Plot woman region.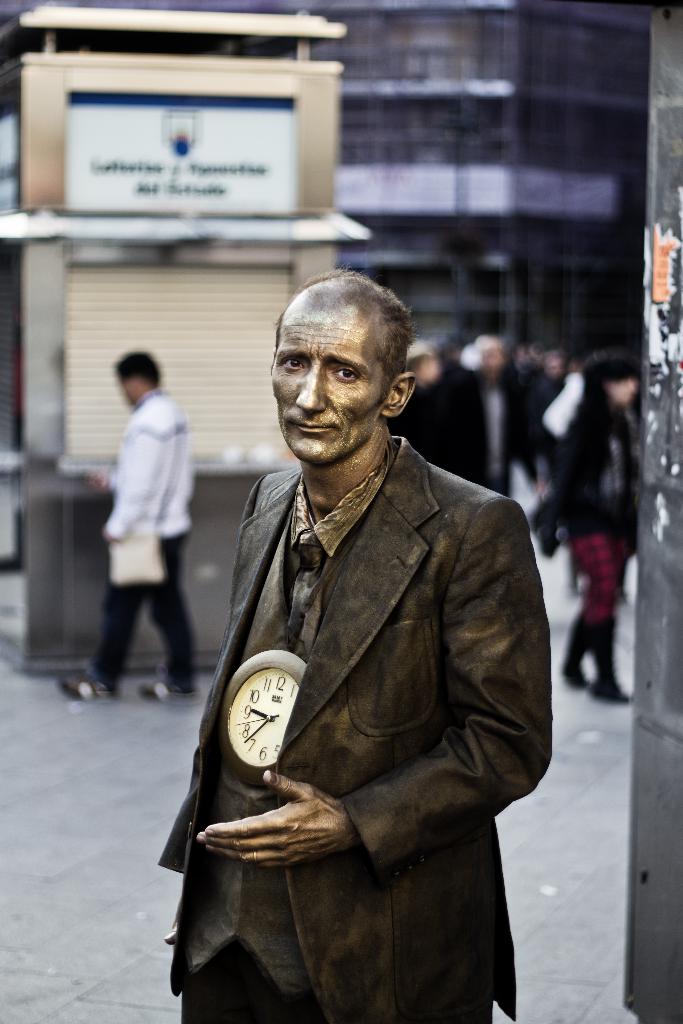
Plotted at region(561, 349, 642, 700).
